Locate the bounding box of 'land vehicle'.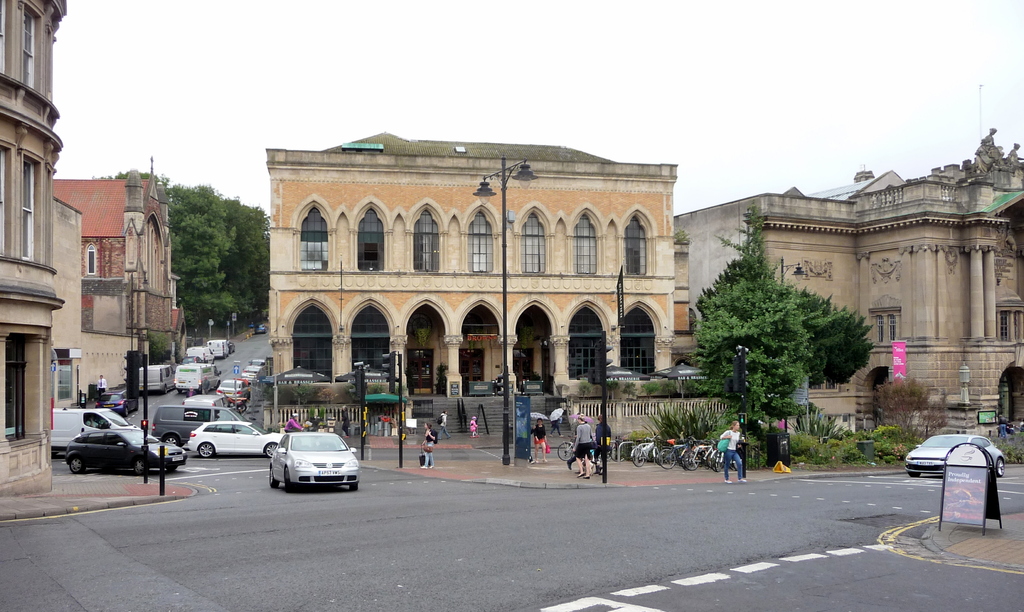
Bounding box: select_region(560, 439, 575, 455).
